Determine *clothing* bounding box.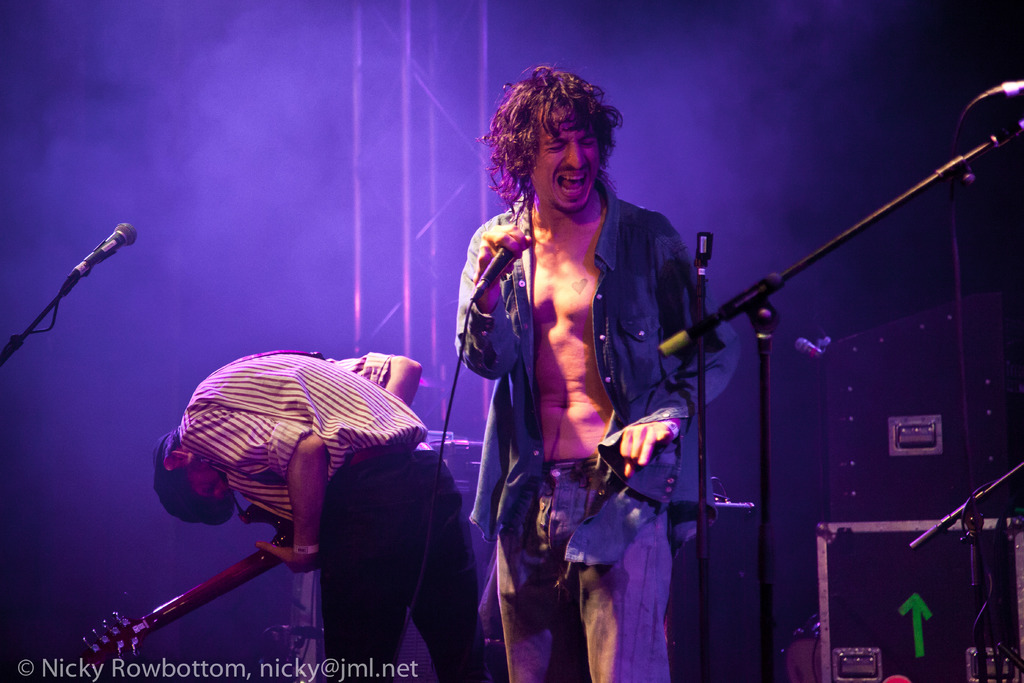
Determined: x1=174 y1=338 x2=497 y2=682.
